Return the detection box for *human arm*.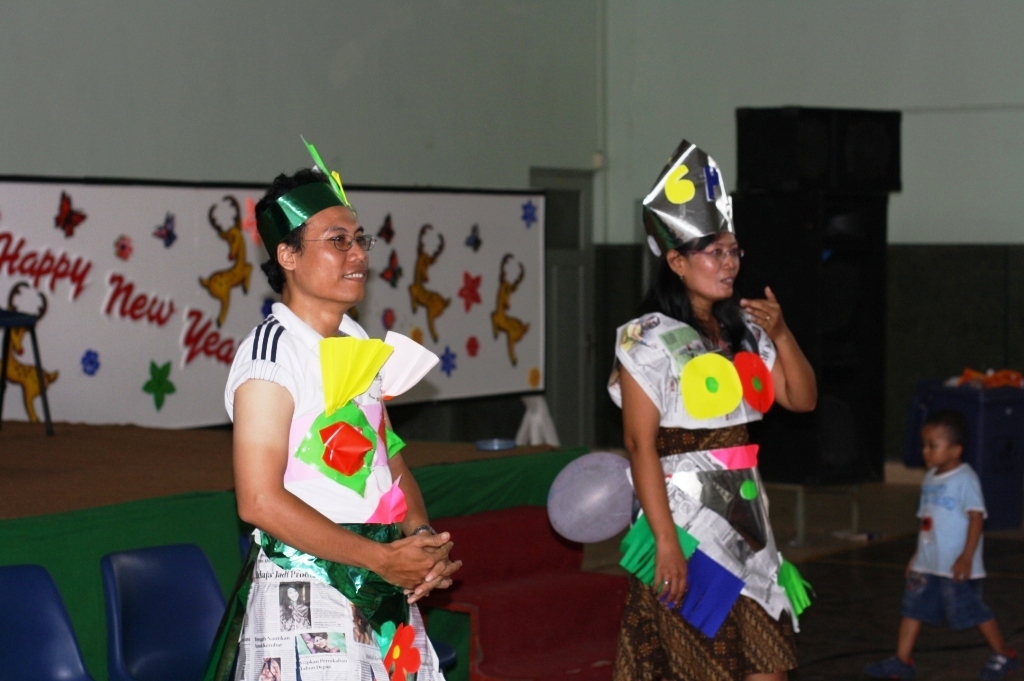
x1=940, y1=466, x2=987, y2=576.
